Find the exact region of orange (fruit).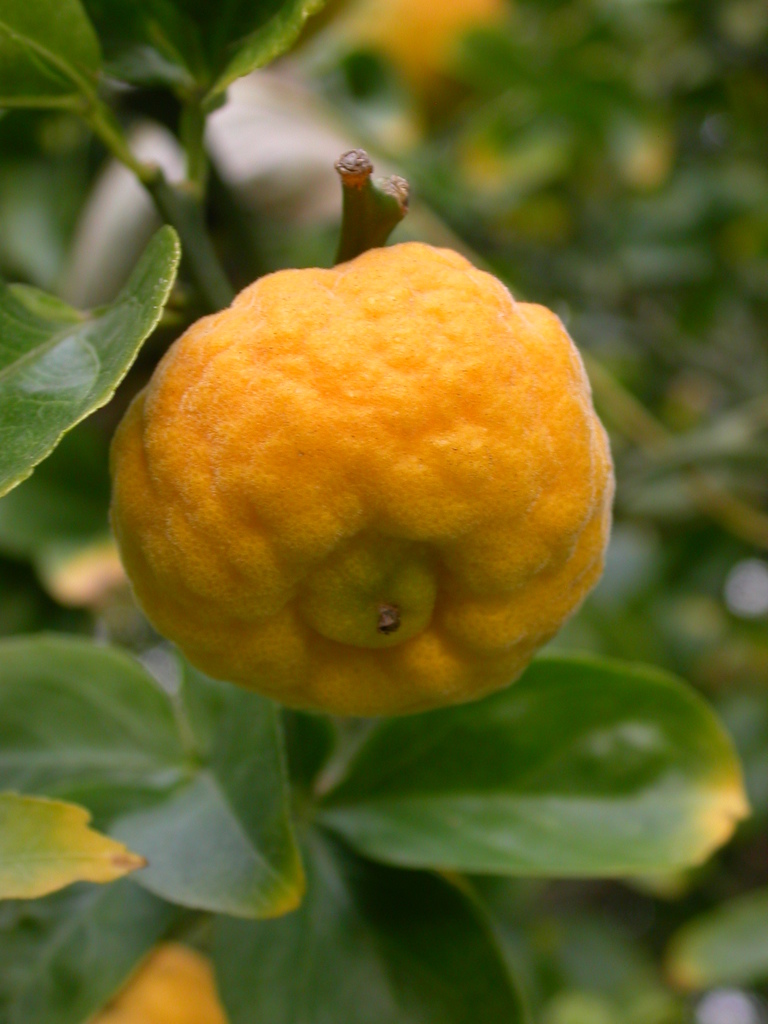
Exact region: 116 245 615 717.
